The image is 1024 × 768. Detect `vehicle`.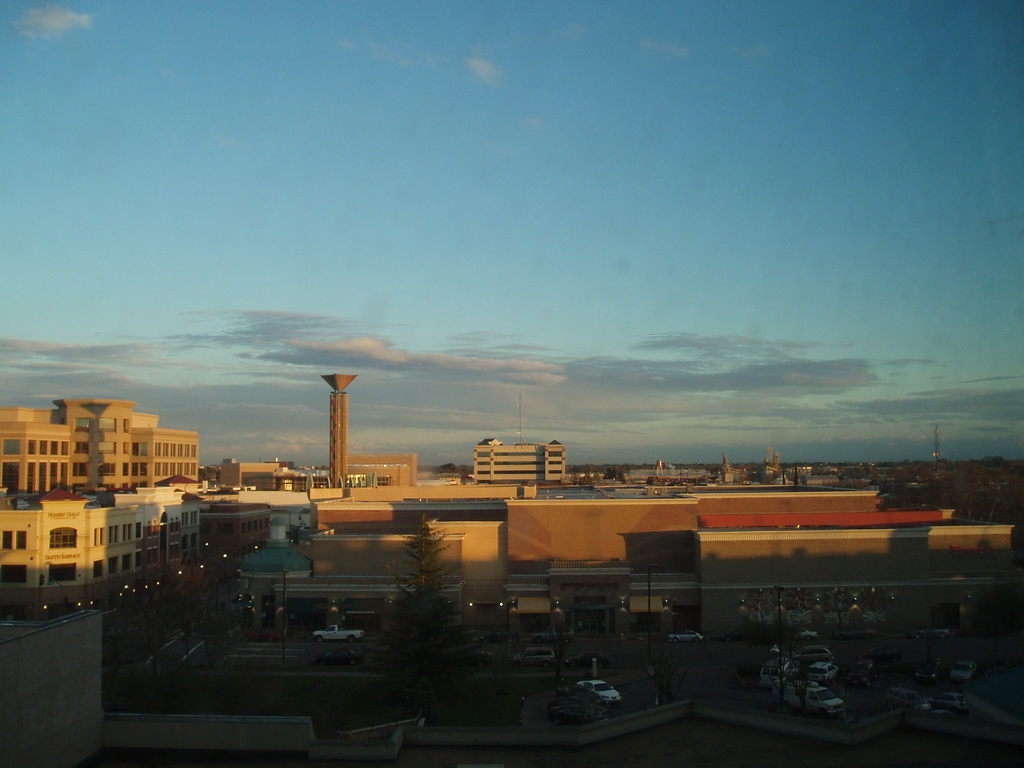
Detection: x1=237, y1=625, x2=279, y2=648.
